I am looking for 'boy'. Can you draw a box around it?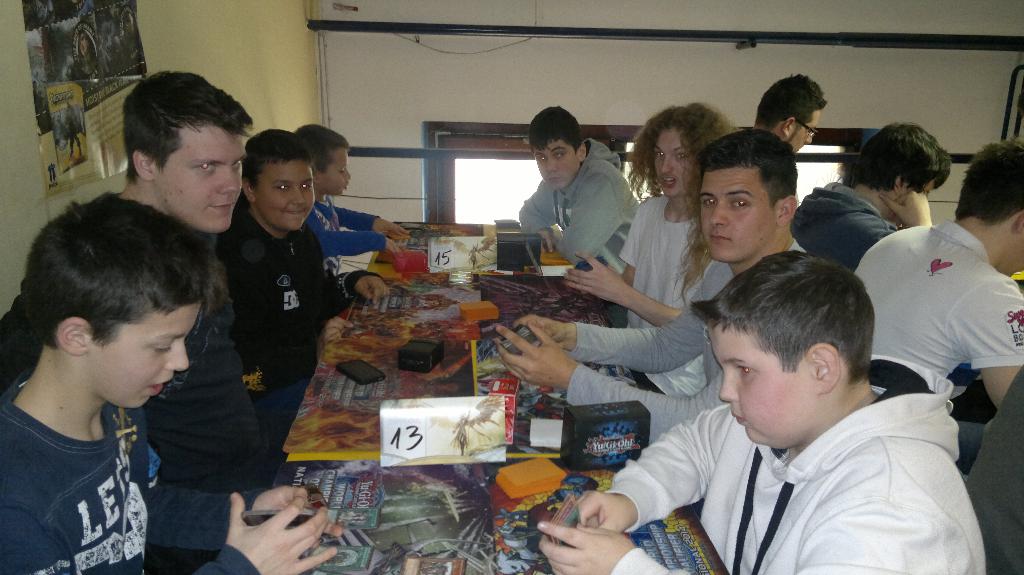
Sure, the bounding box is x1=516, y1=108, x2=639, y2=275.
